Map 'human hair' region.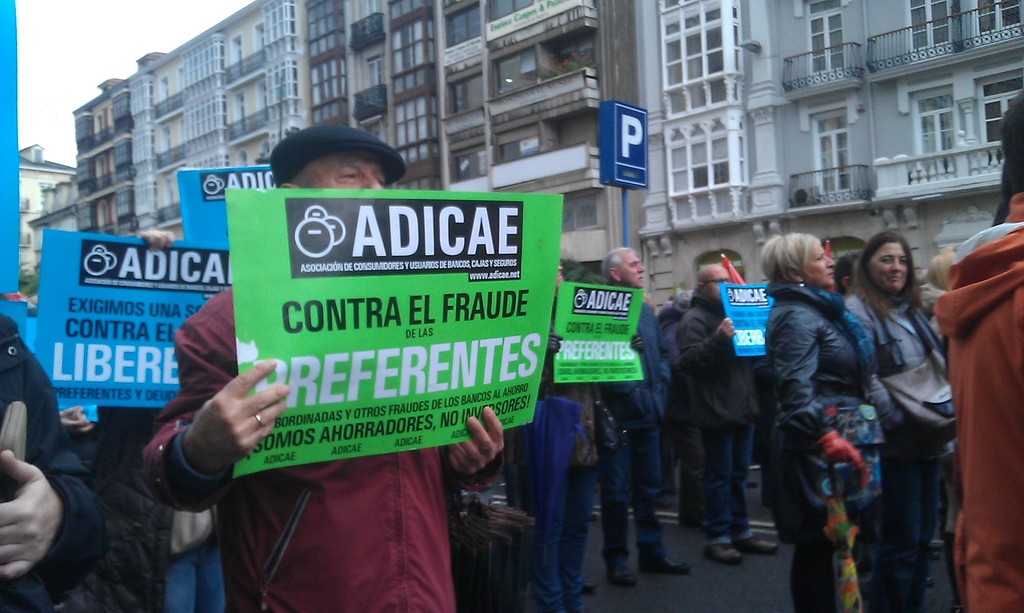
Mapped to <region>833, 251, 854, 295</region>.
